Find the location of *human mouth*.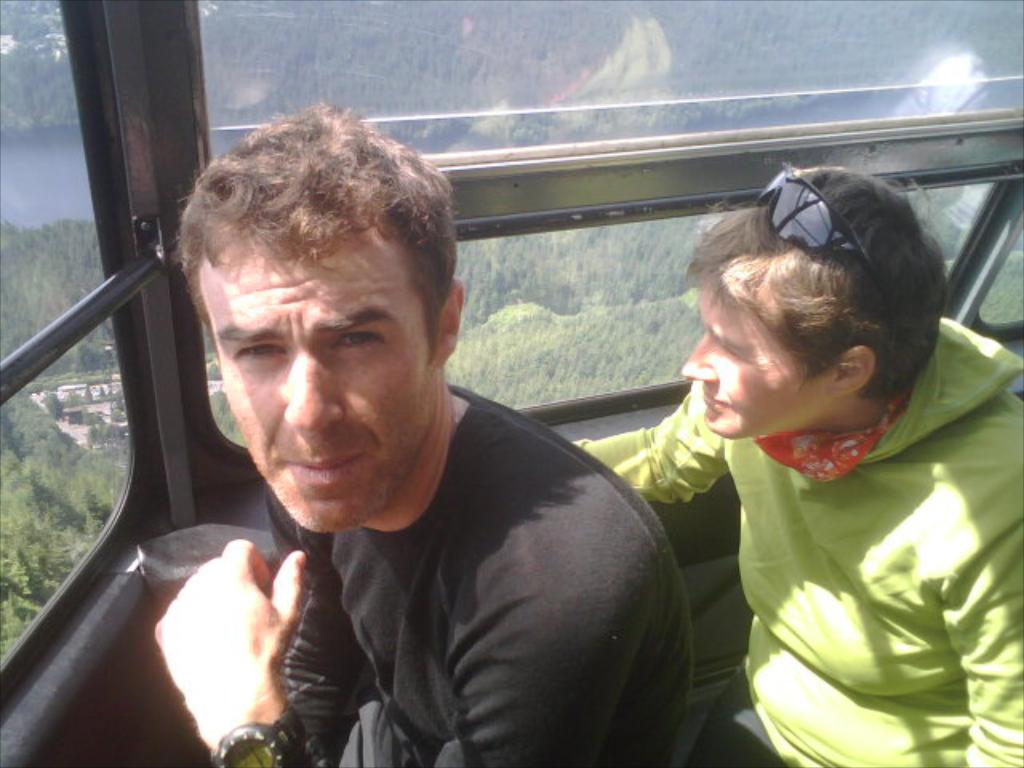
Location: Rect(701, 389, 728, 416).
